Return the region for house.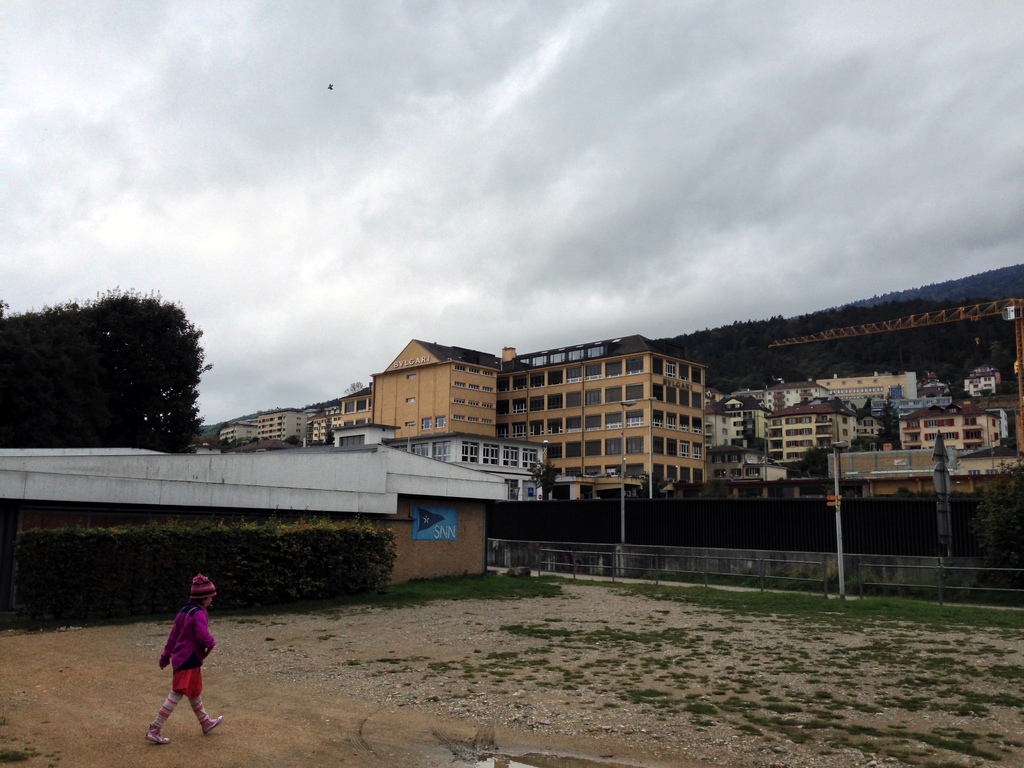
<region>301, 405, 337, 444</region>.
